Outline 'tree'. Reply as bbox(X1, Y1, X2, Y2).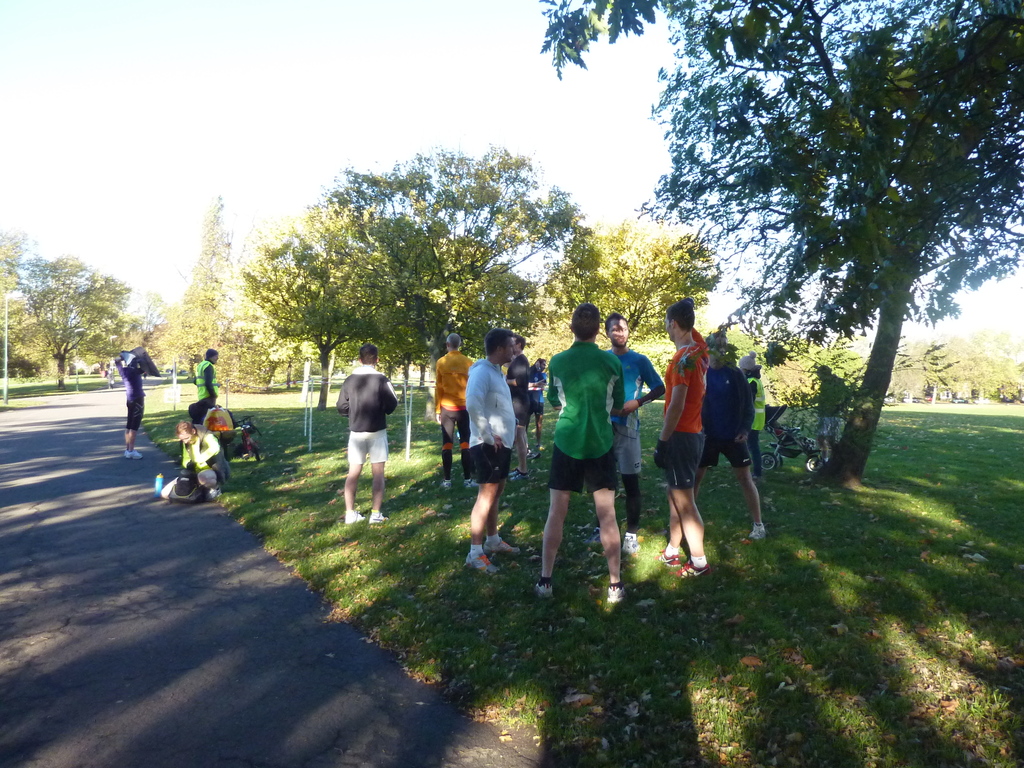
bbox(535, 12, 1021, 495).
